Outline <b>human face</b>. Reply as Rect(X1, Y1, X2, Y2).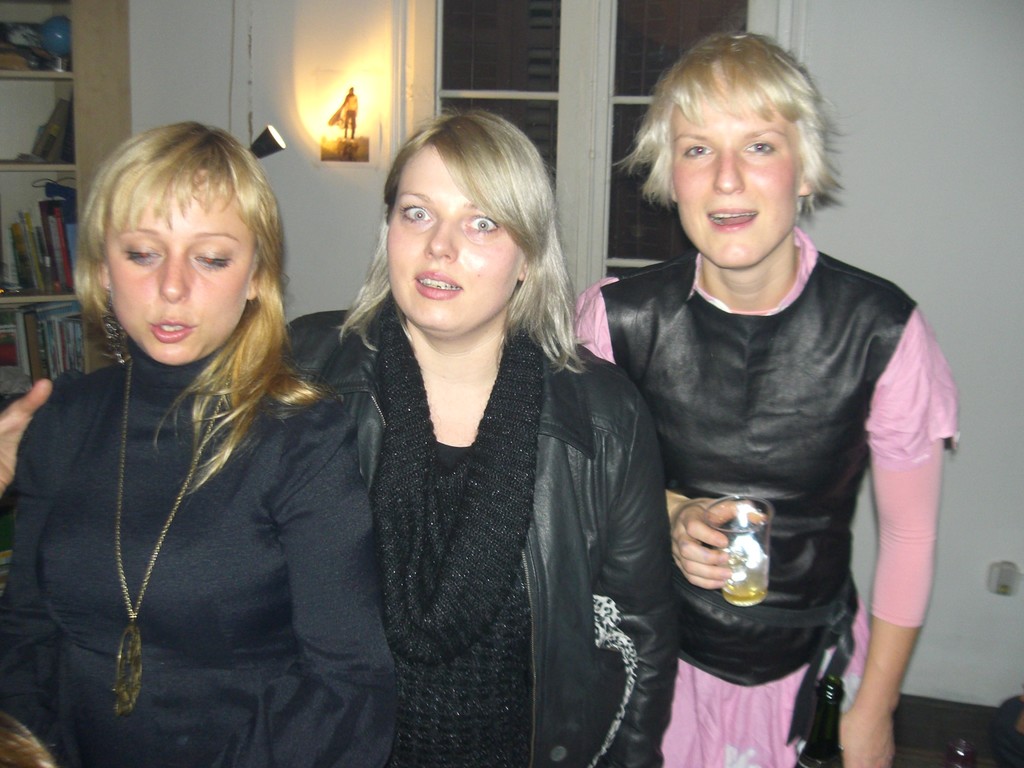
Rect(102, 172, 268, 362).
